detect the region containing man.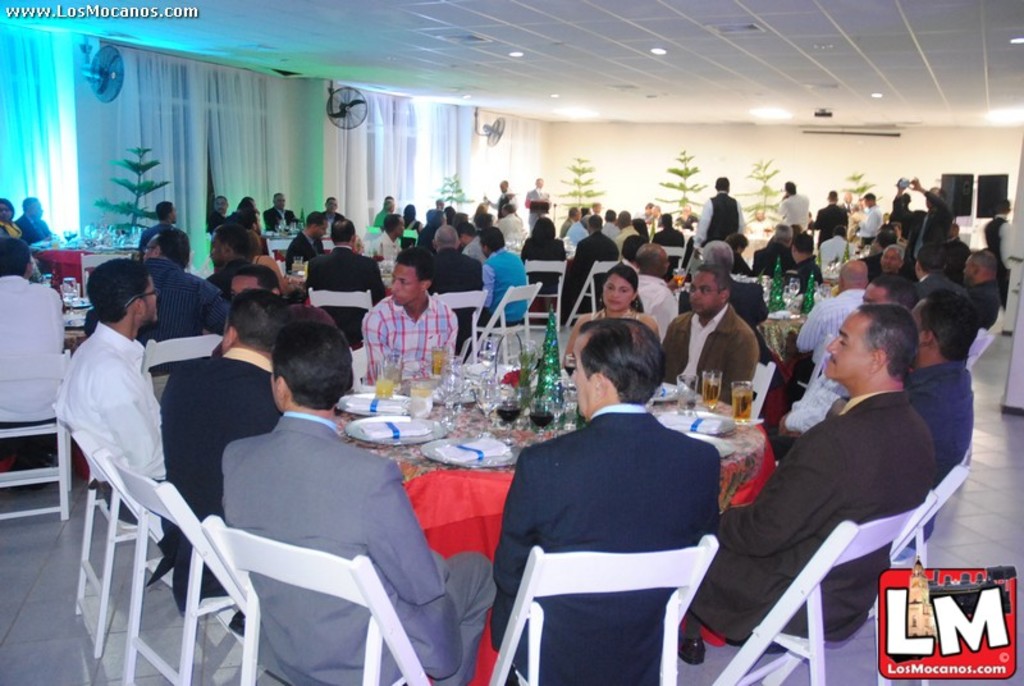
{"x1": 54, "y1": 246, "x2": 164, "y2": 530}.
